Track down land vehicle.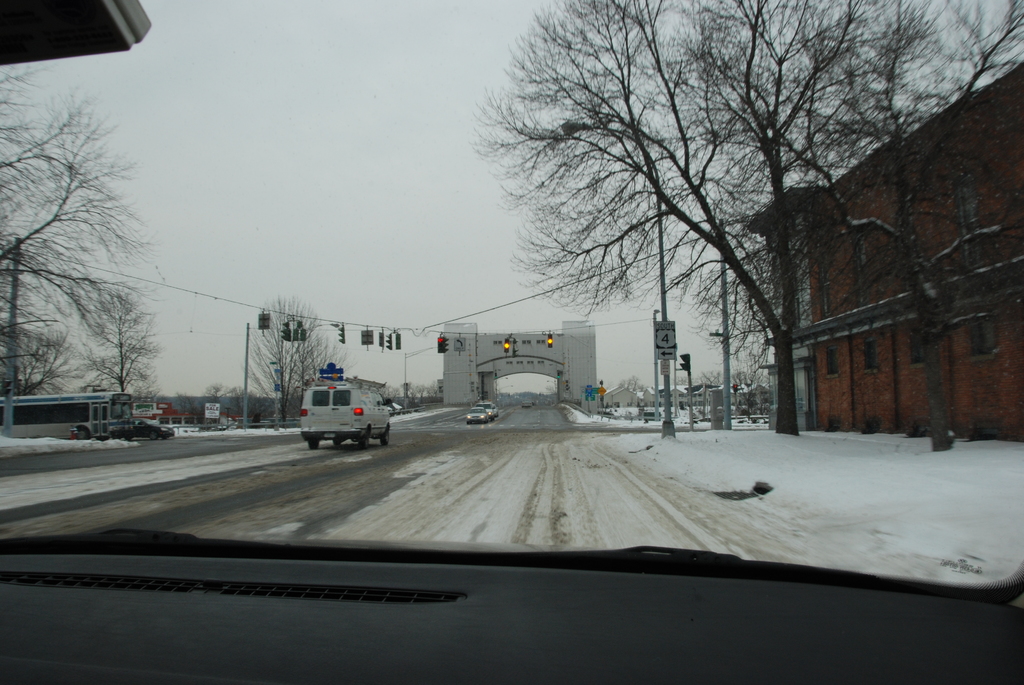
Tracked to [466, 411, 490, 423].
